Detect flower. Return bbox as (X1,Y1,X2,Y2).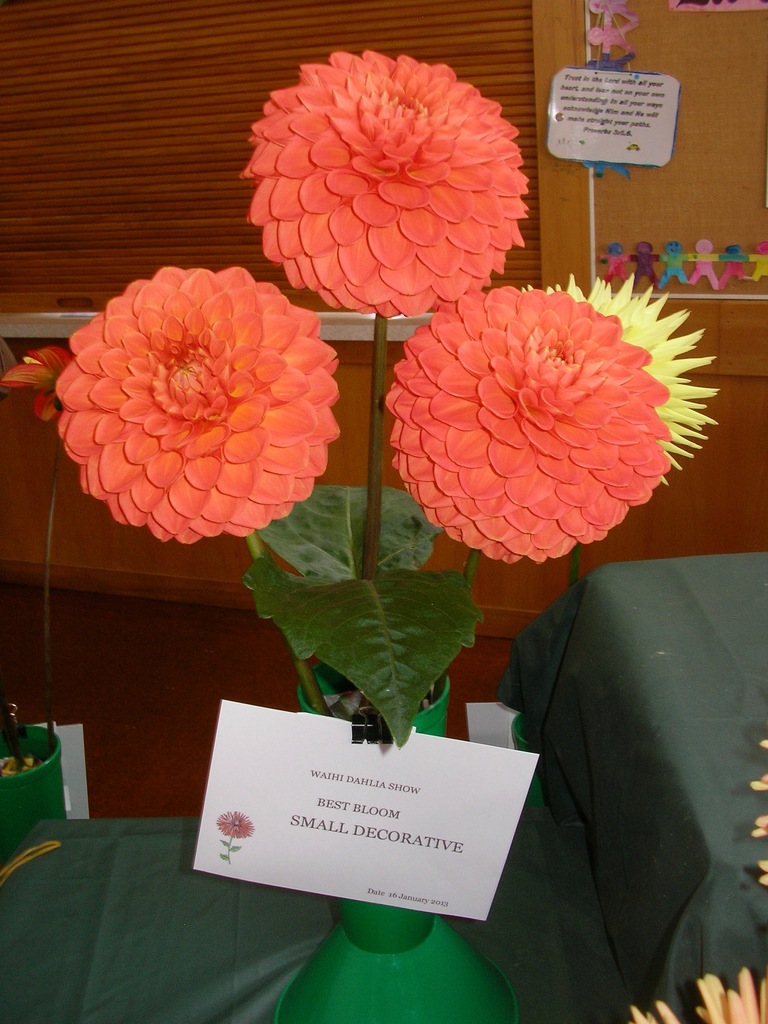
(59,265,340,550).
